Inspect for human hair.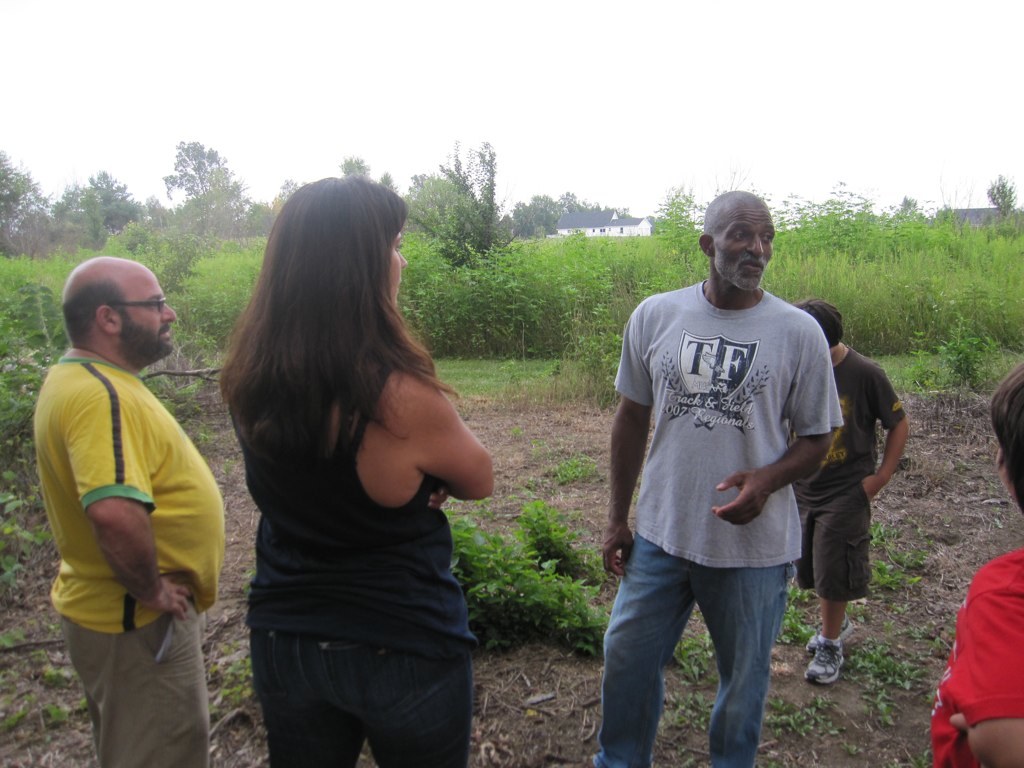
Inspection: crop(790, 296, 844, 347).
